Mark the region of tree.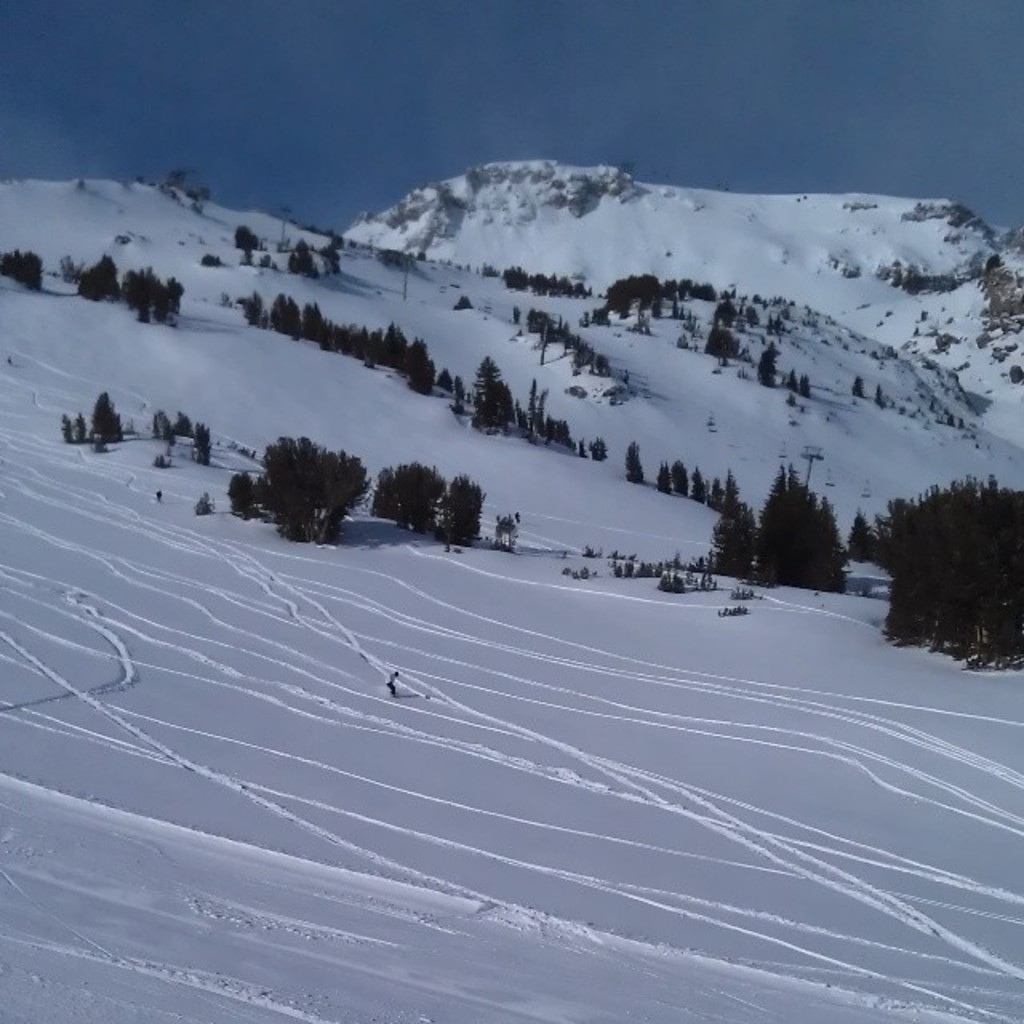
Region: box=[192, 427, 224, 467].
